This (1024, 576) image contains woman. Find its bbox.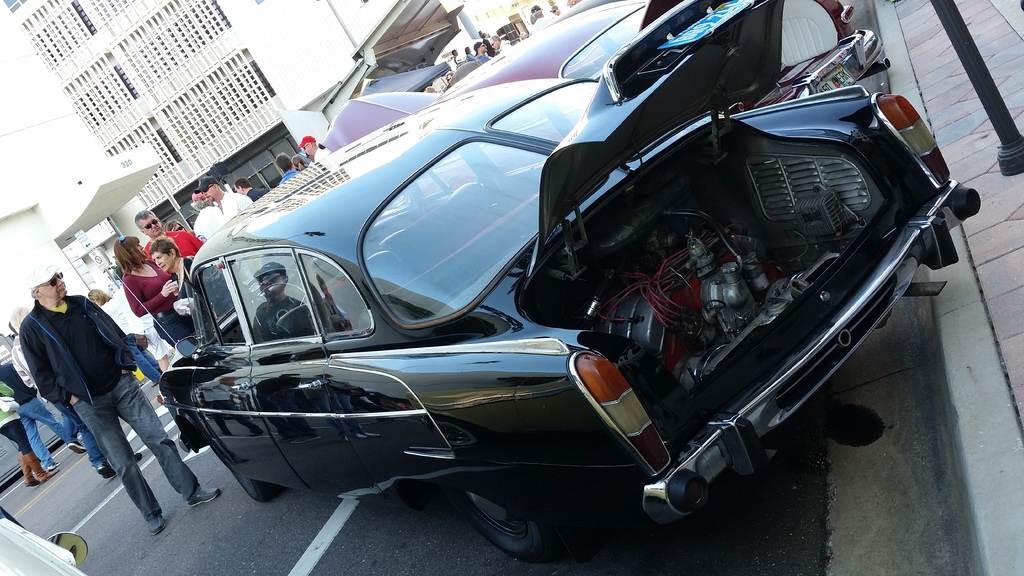
crop(85, 282, 166, 392).
